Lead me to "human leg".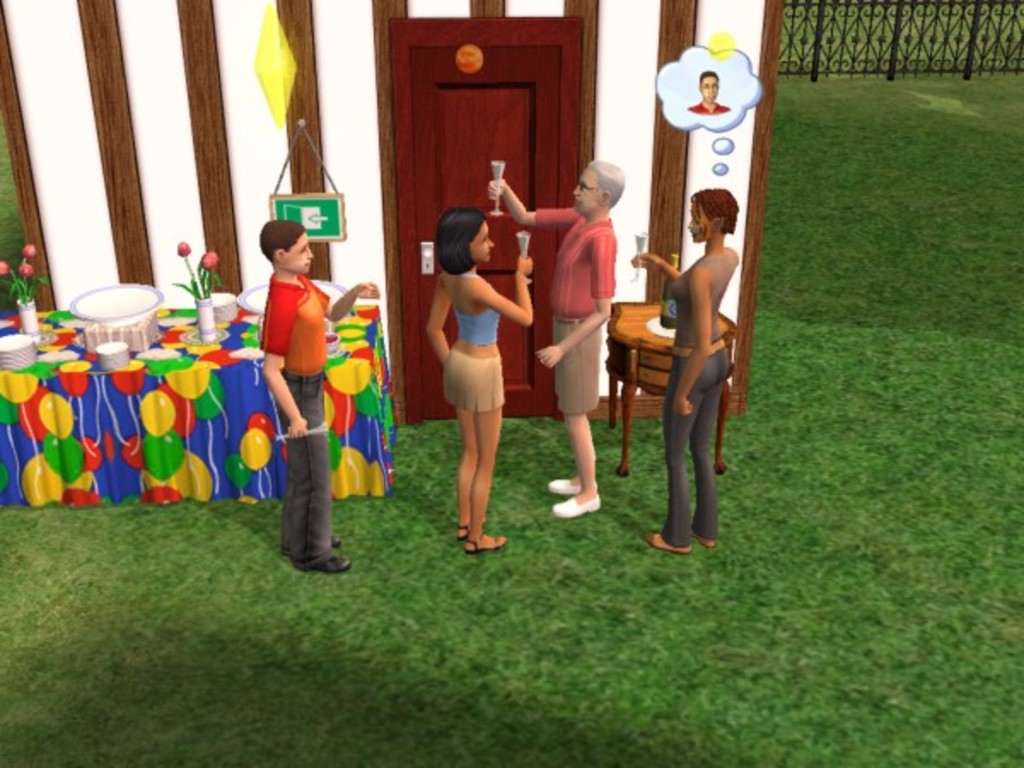
Lead to crop(454, 408, 476, 536).
